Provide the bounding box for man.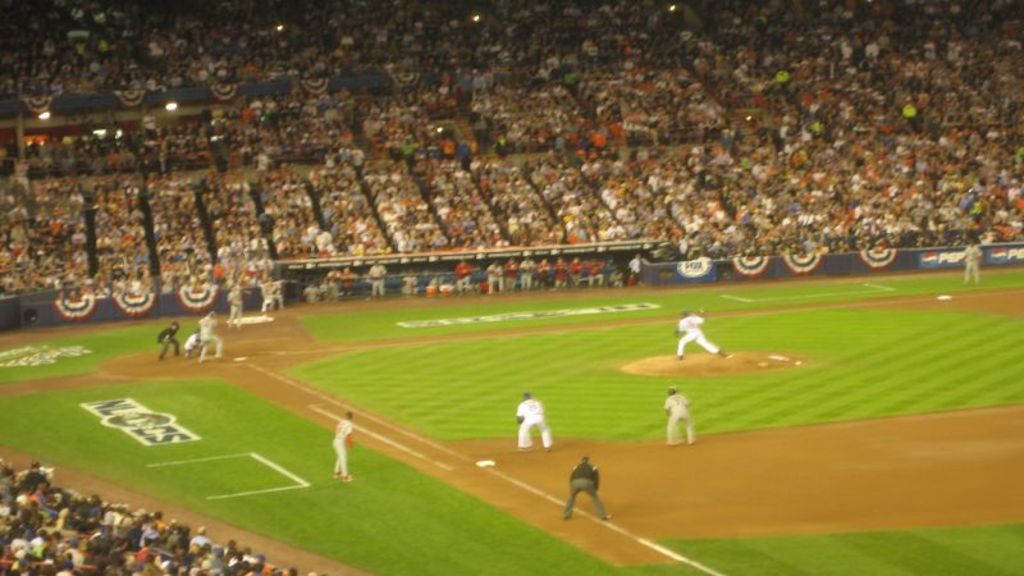
[x1=197, y1=307, x2=221, y2=358].
